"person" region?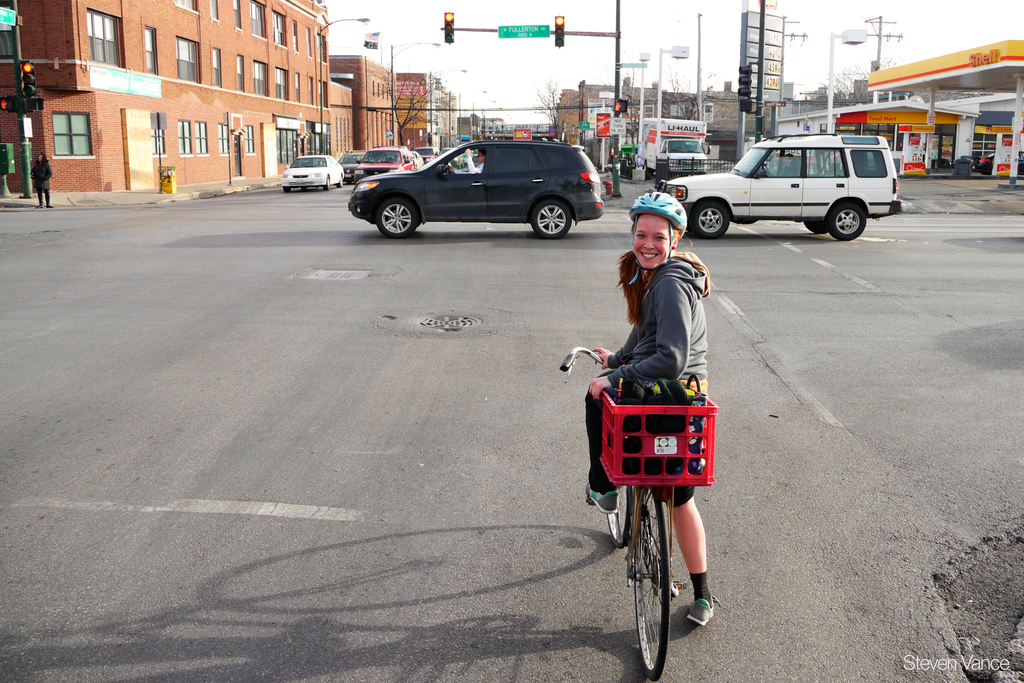
box(586, 192, 717, 625)
